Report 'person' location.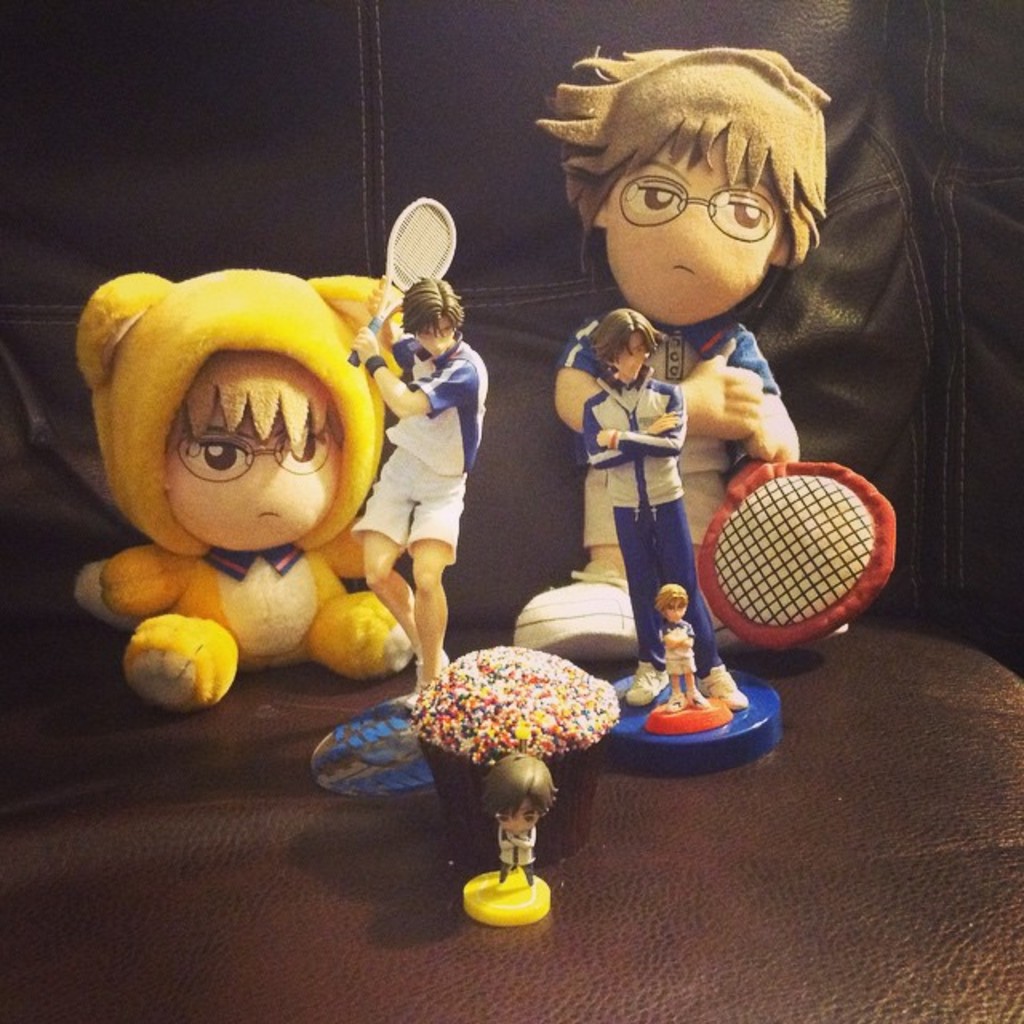
Report: Rect(347, 272, 491, 698).
